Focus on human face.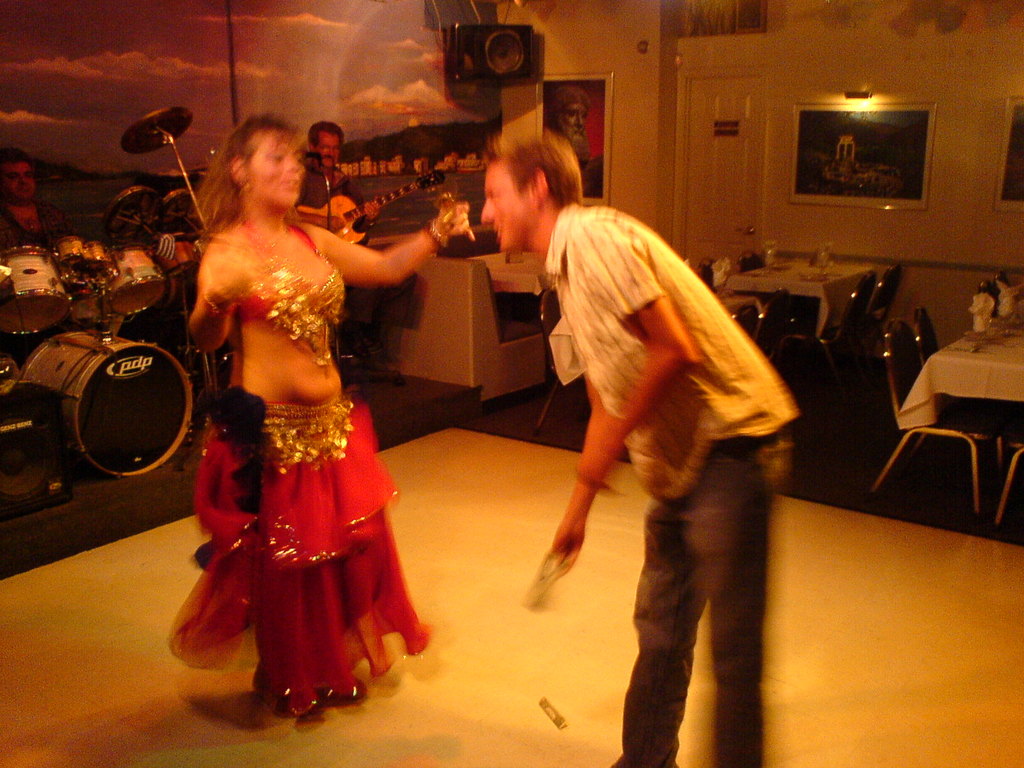
Focused at {"left": 314, "top": 131, "right": 341, "bottom": 167}.
